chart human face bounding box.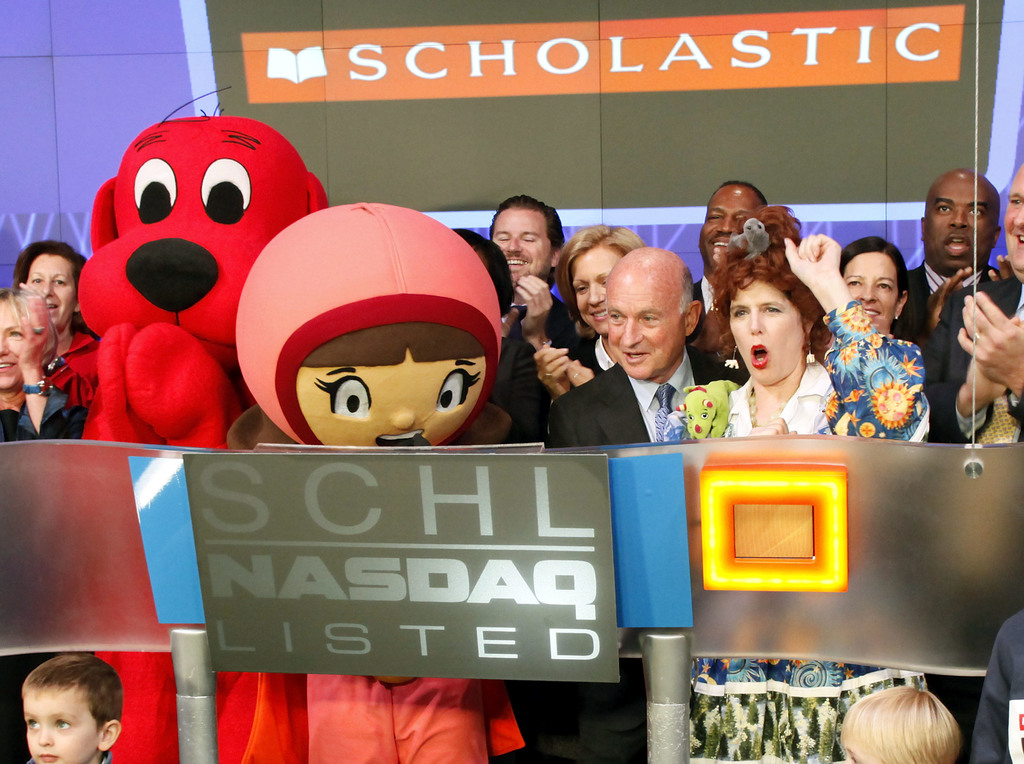
Charted: [left=22, top=687, right=99, bottom=763].
